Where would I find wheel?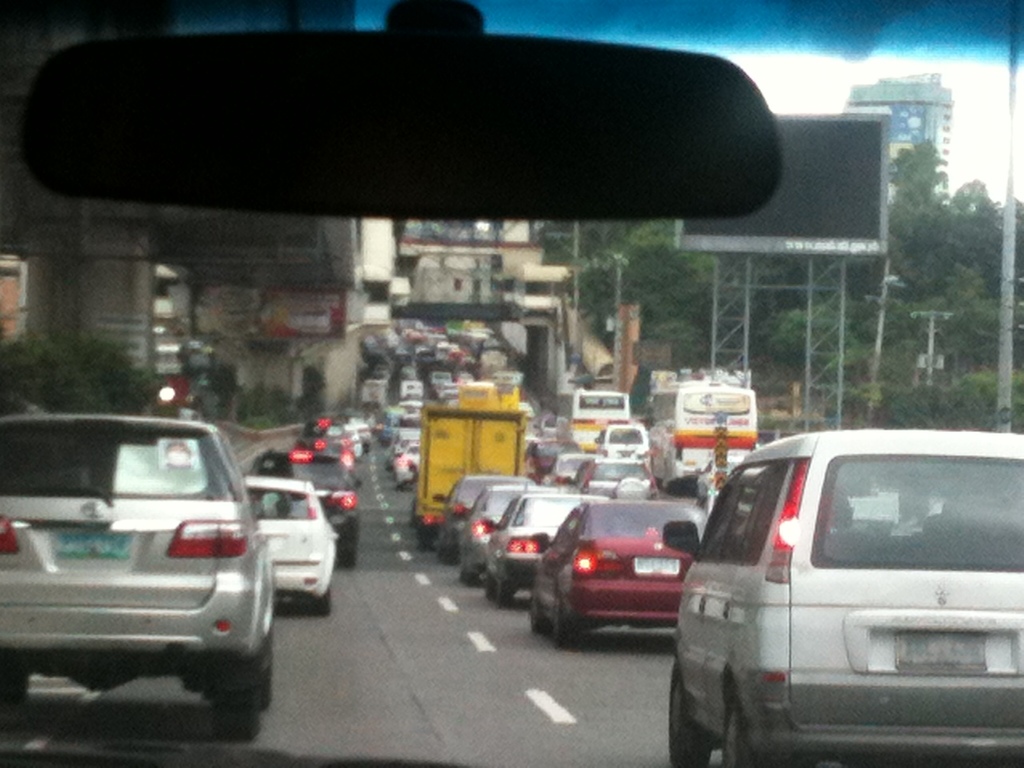
At [210,666,264,746].
